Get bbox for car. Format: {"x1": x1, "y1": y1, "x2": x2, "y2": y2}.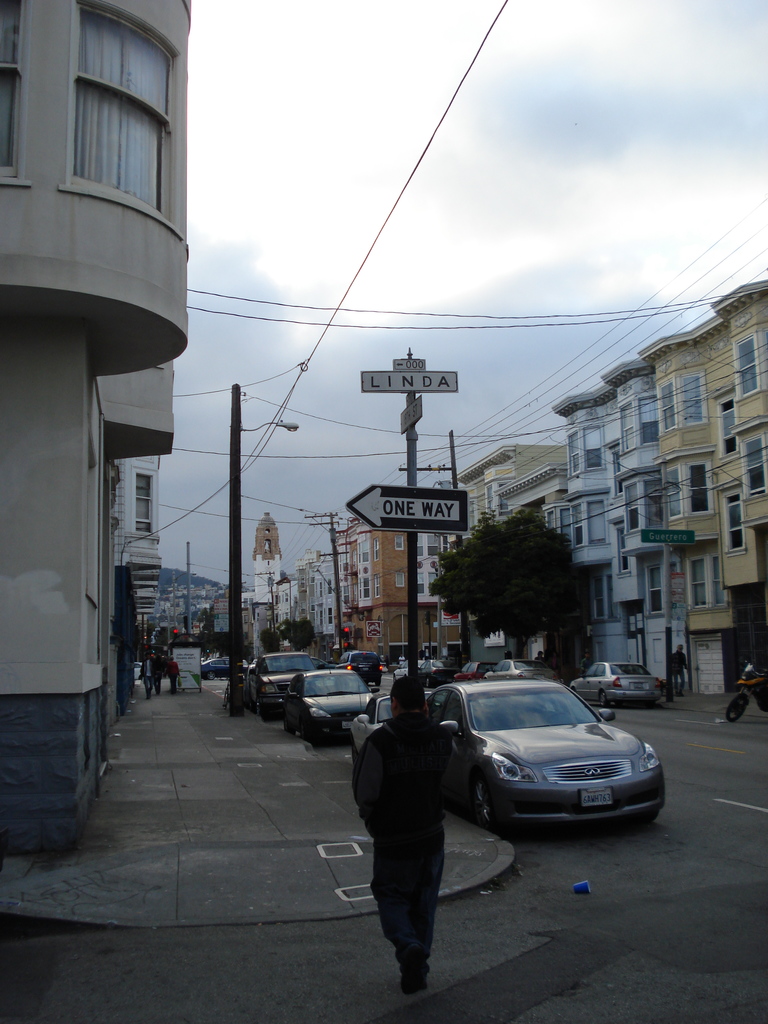
{"x1": 281, "y1": 668, "x2": 372, "y2": 750}.
